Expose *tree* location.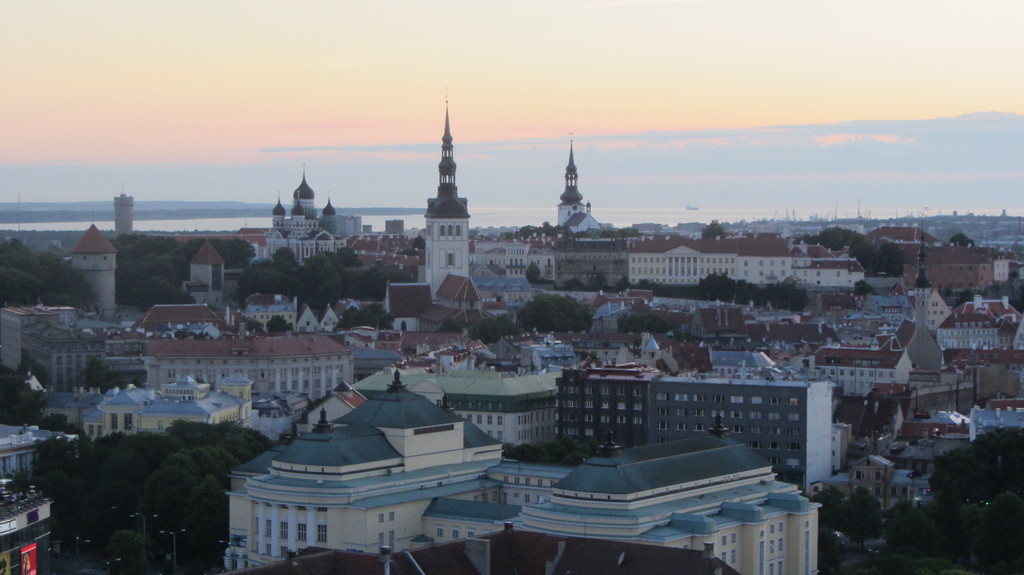
Exposed at 614 309 672 333.
